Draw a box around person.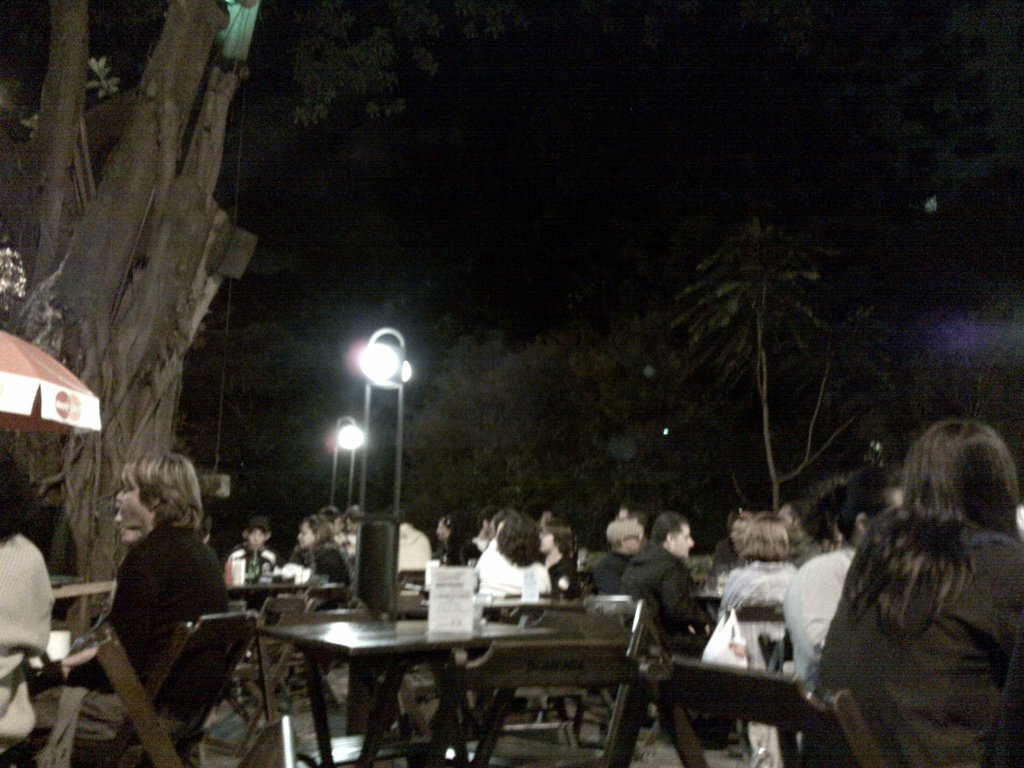
select_region(228, 515, 278, 587).
